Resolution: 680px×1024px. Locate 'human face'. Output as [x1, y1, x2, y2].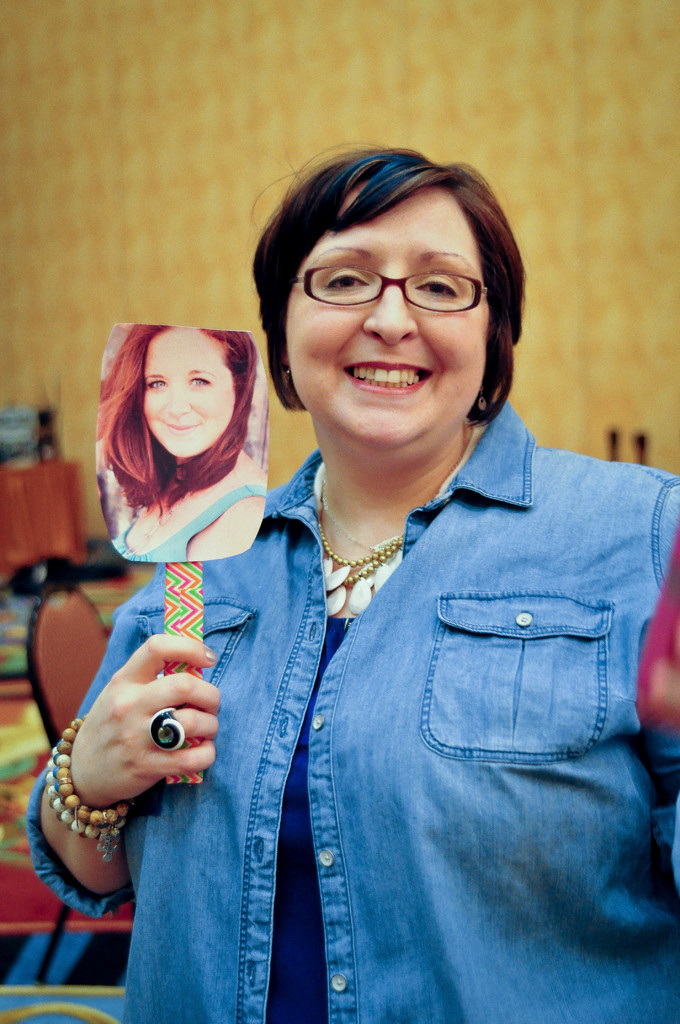
[289, 178, 490, 447].
